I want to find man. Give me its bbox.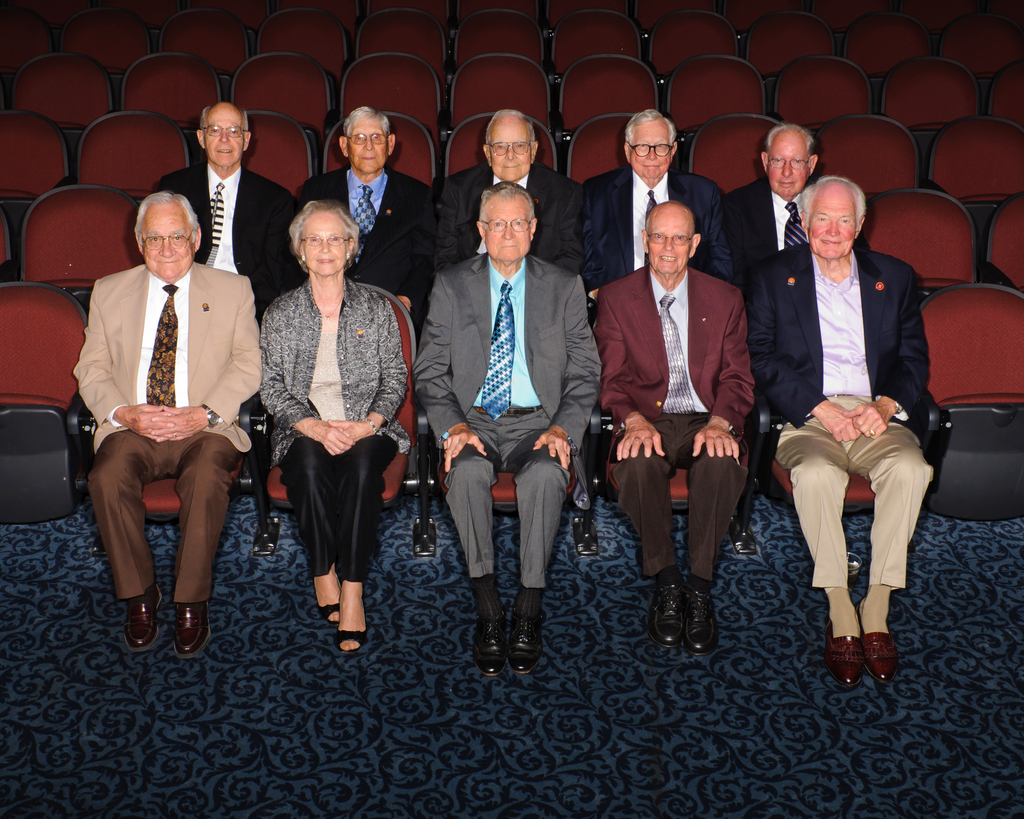
436/99/578/271.
